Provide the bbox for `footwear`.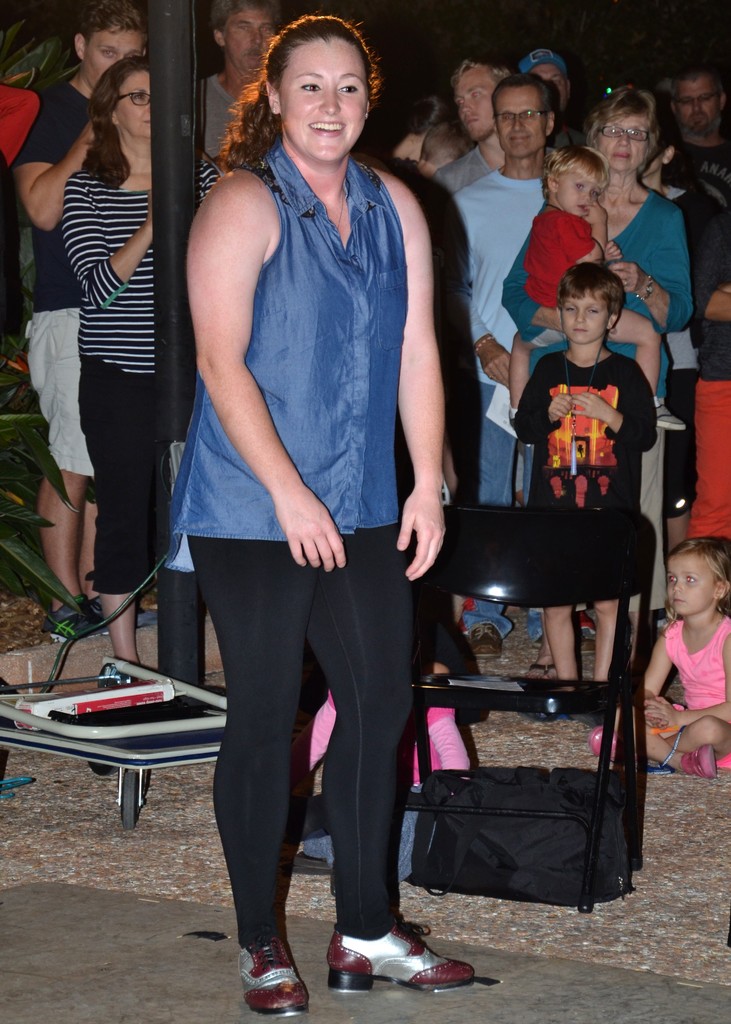
box=[238, 939, 312, 1021].
